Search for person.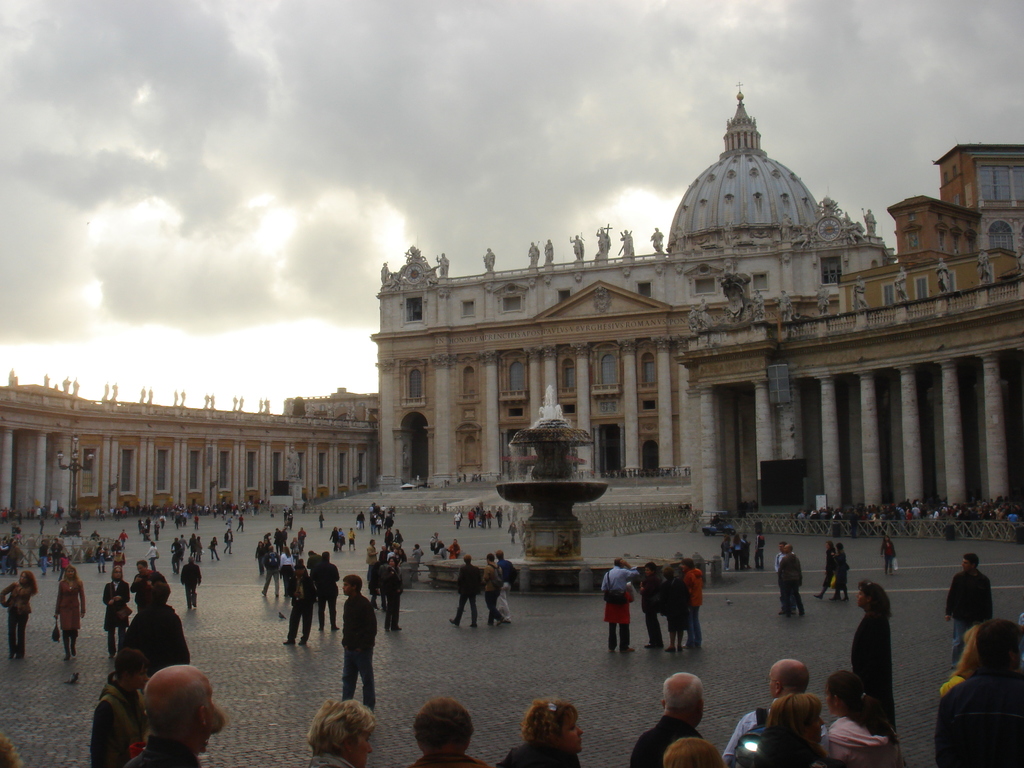
Found at [299, 691, 381, 767].
